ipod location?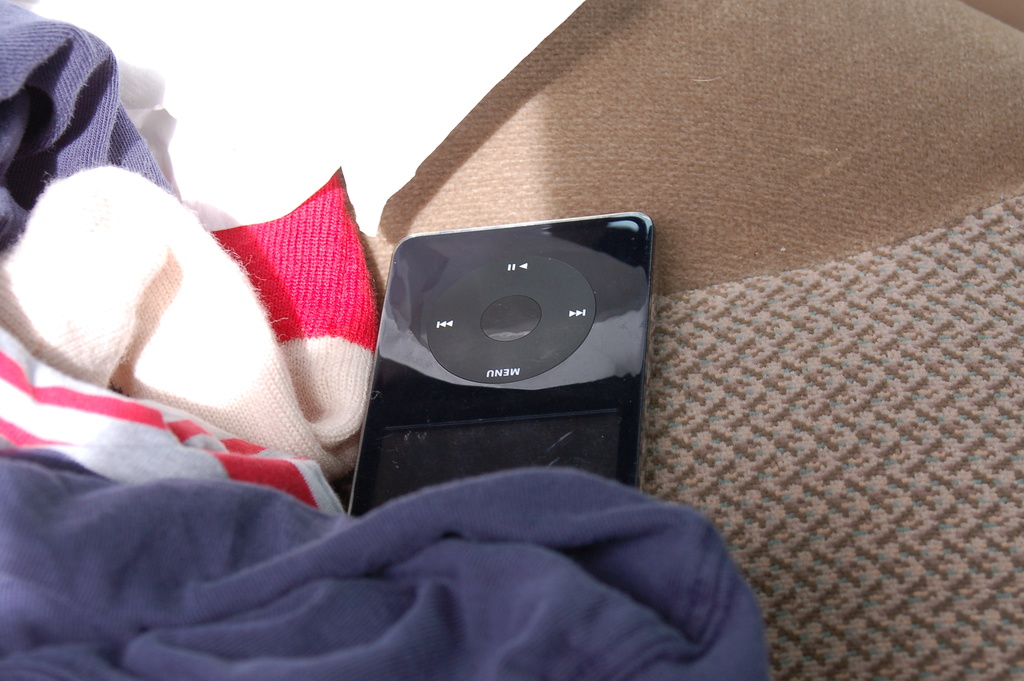
(349, 206, 657, 516)
